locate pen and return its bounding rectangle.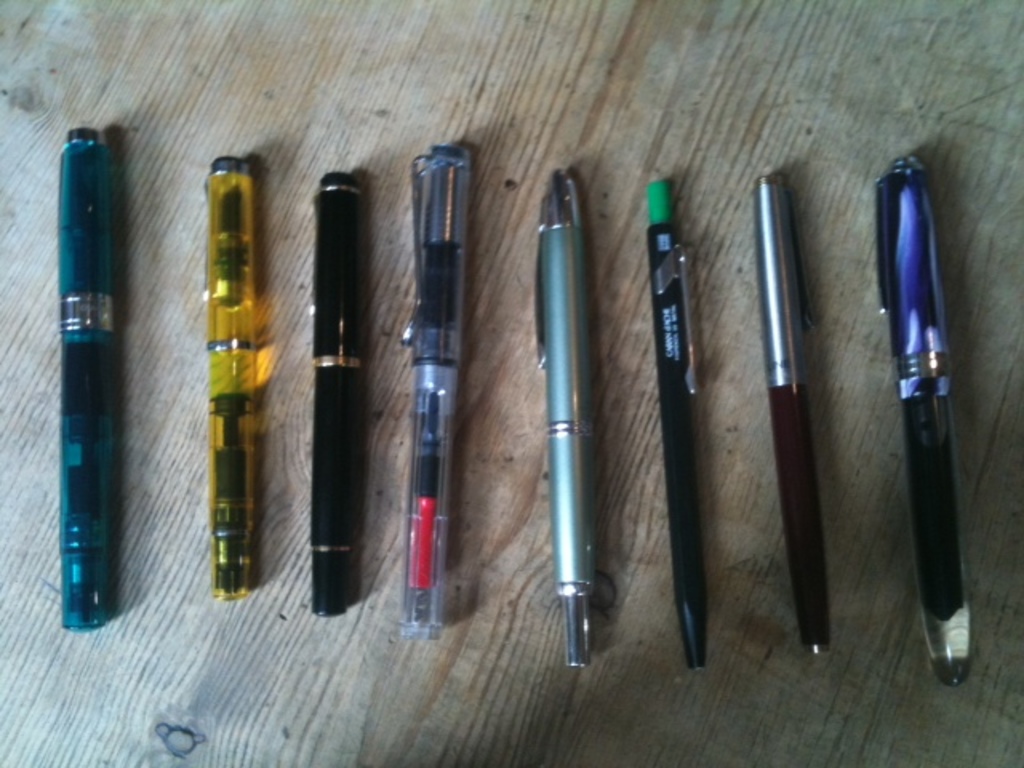
left=395, top=136, right=472, bottom=653.
